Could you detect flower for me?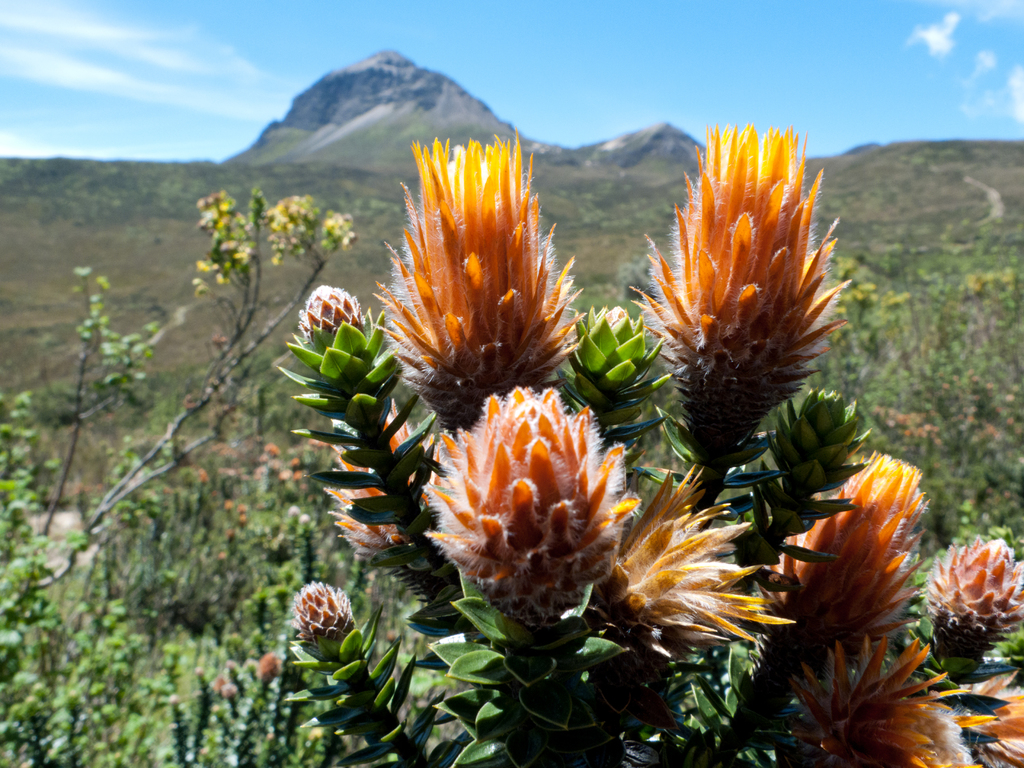
Detection result: 428:383:639:634.
